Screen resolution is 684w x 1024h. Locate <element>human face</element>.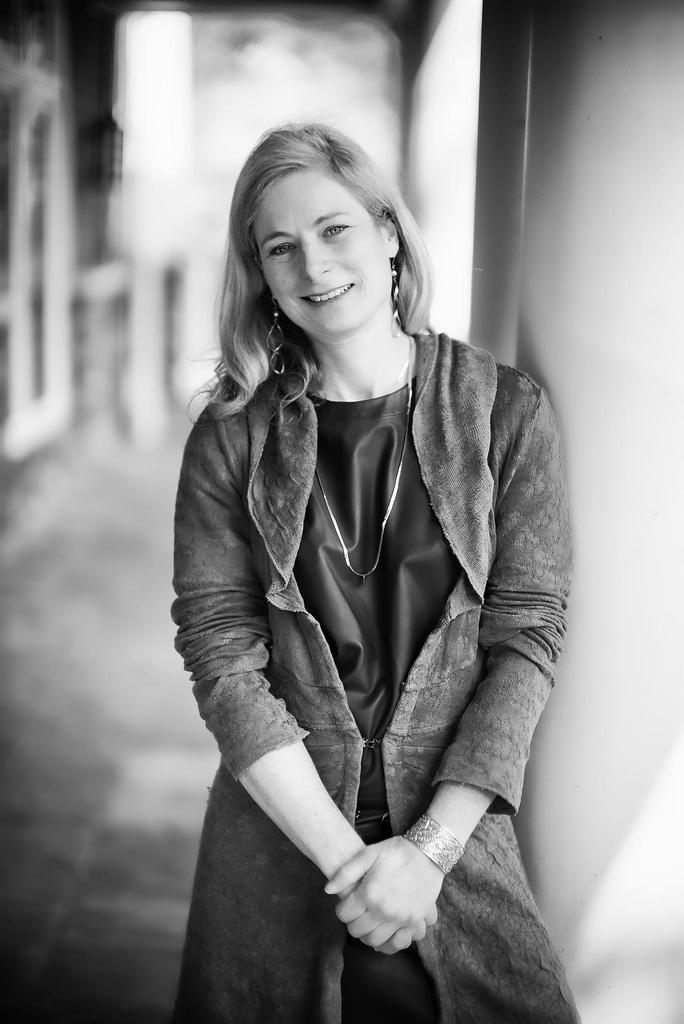
box(256, 170, 386, 345).
